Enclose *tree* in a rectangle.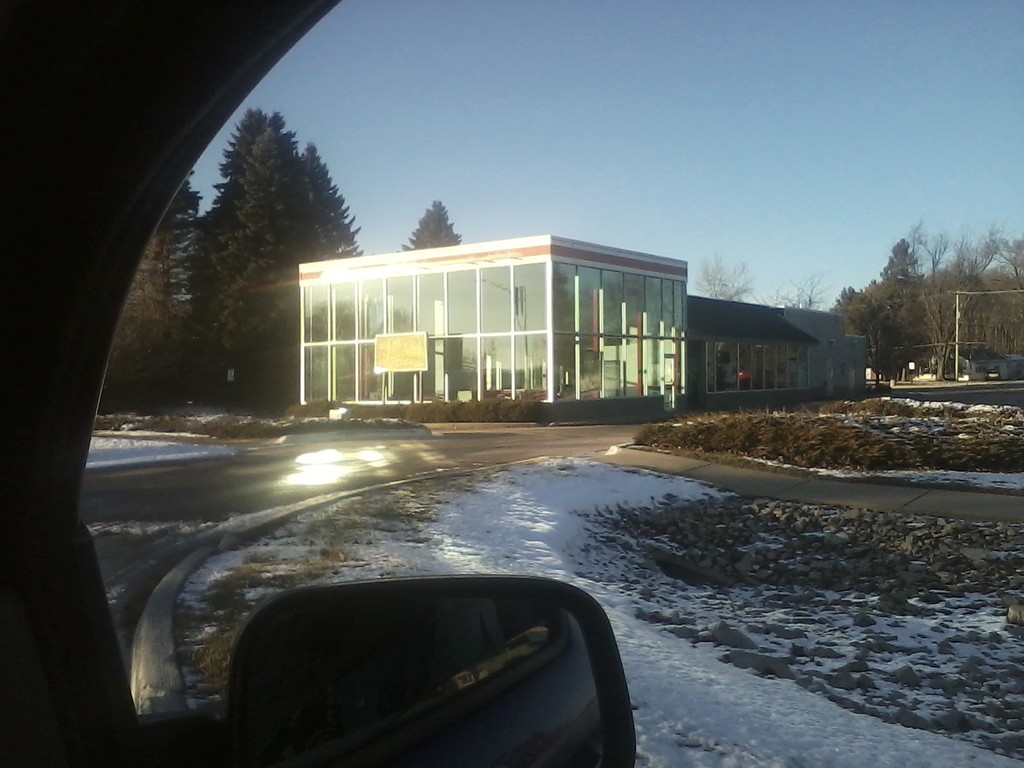
region(759, 257, 827, 305).
